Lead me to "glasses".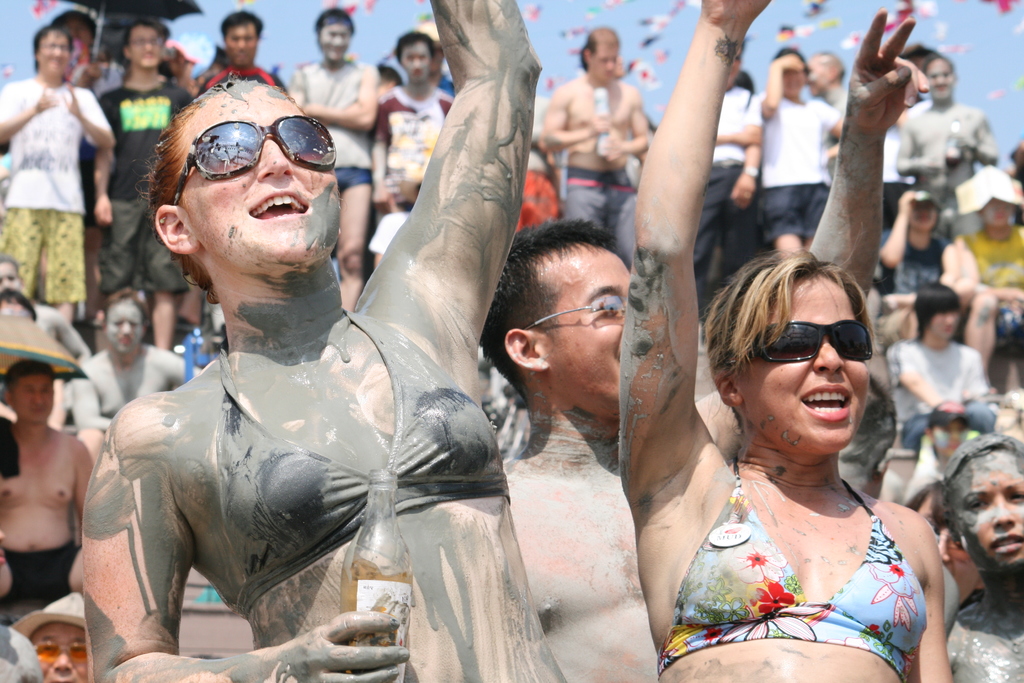
Lead to x1=521, y1=294, x2=627, y2=330.
